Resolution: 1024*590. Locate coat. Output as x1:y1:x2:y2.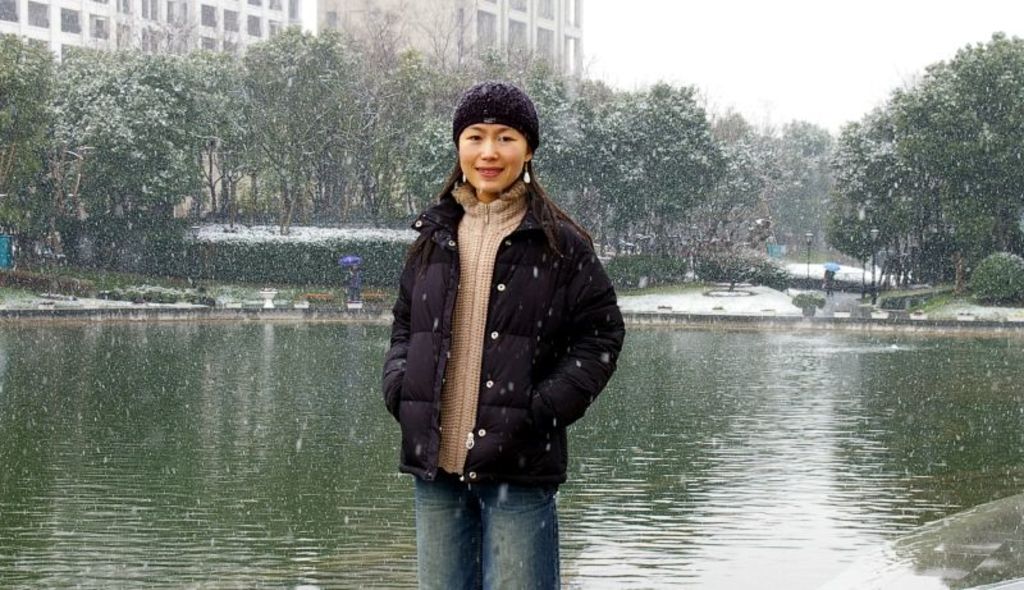
394:118:612:472.
